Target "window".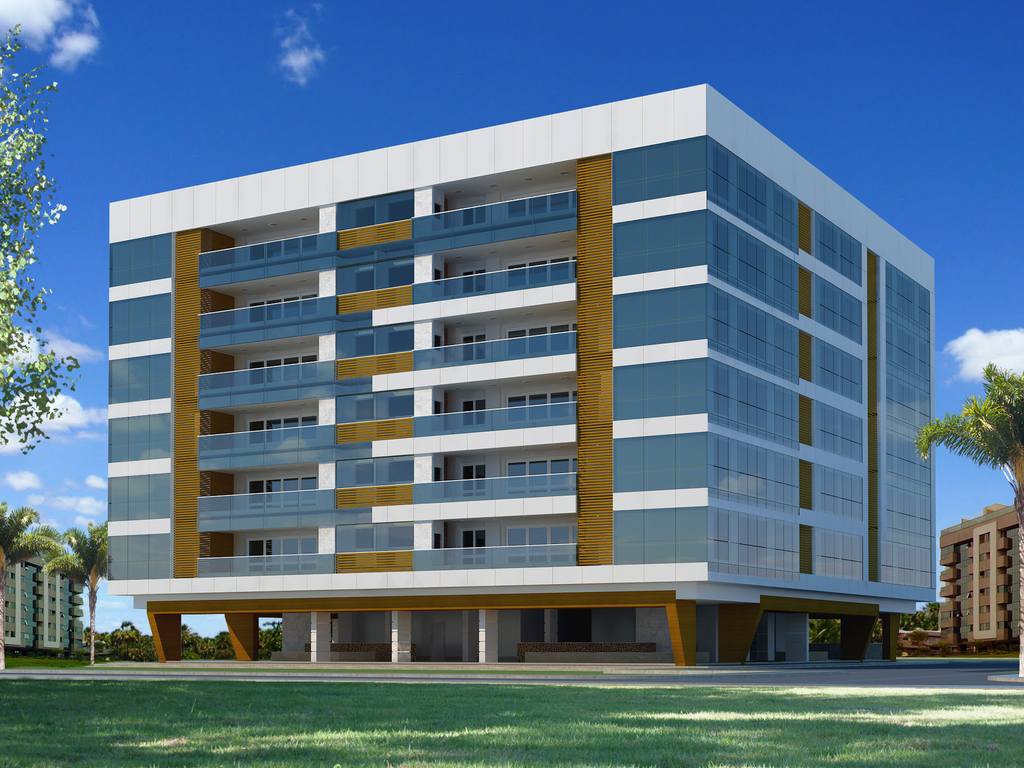
Target region: [459, 197, 483, 563].
